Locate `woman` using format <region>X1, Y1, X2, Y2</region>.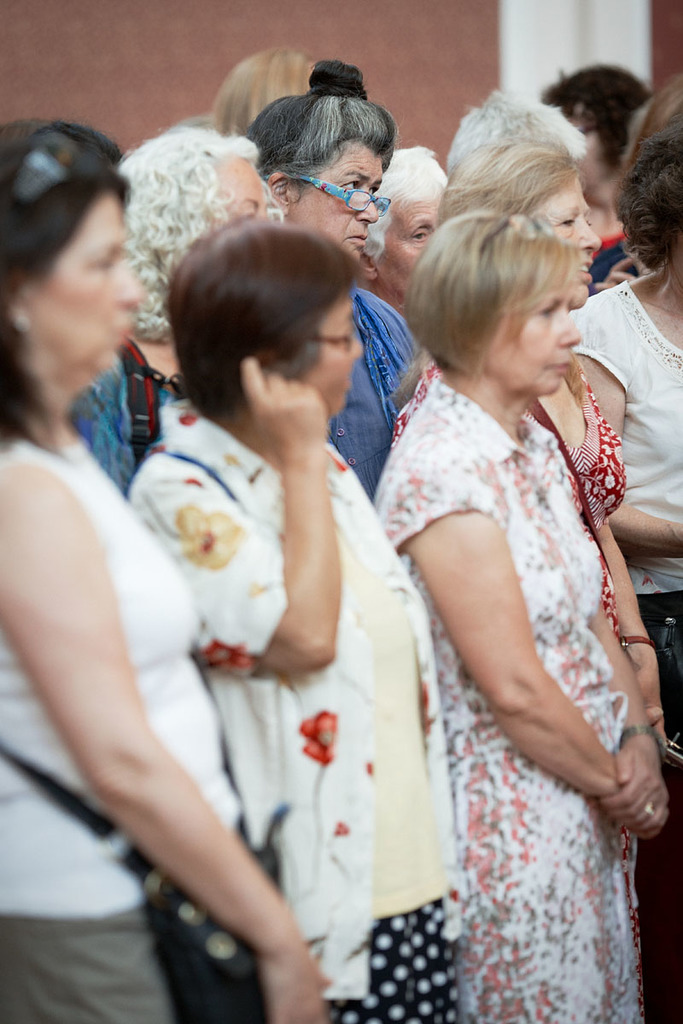
<region>352, 146, 450, 324</region>.
